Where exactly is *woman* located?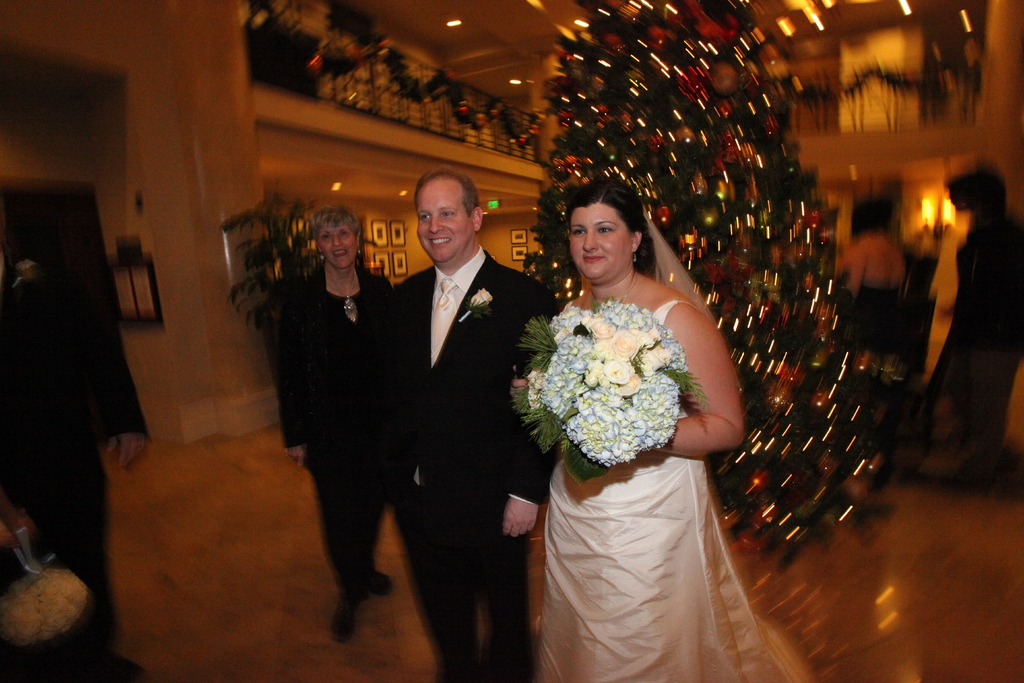
Its bounding box is pyautogui.locateOnScreen(518, 154, 758, 676).
